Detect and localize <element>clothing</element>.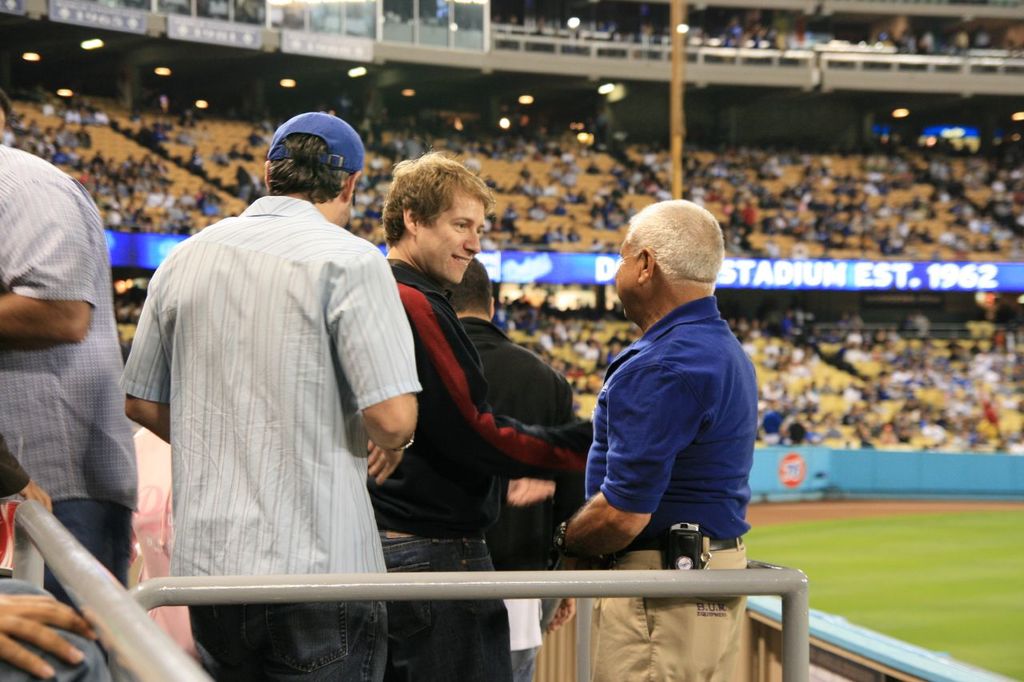
Localized at [0,569,109,681].
